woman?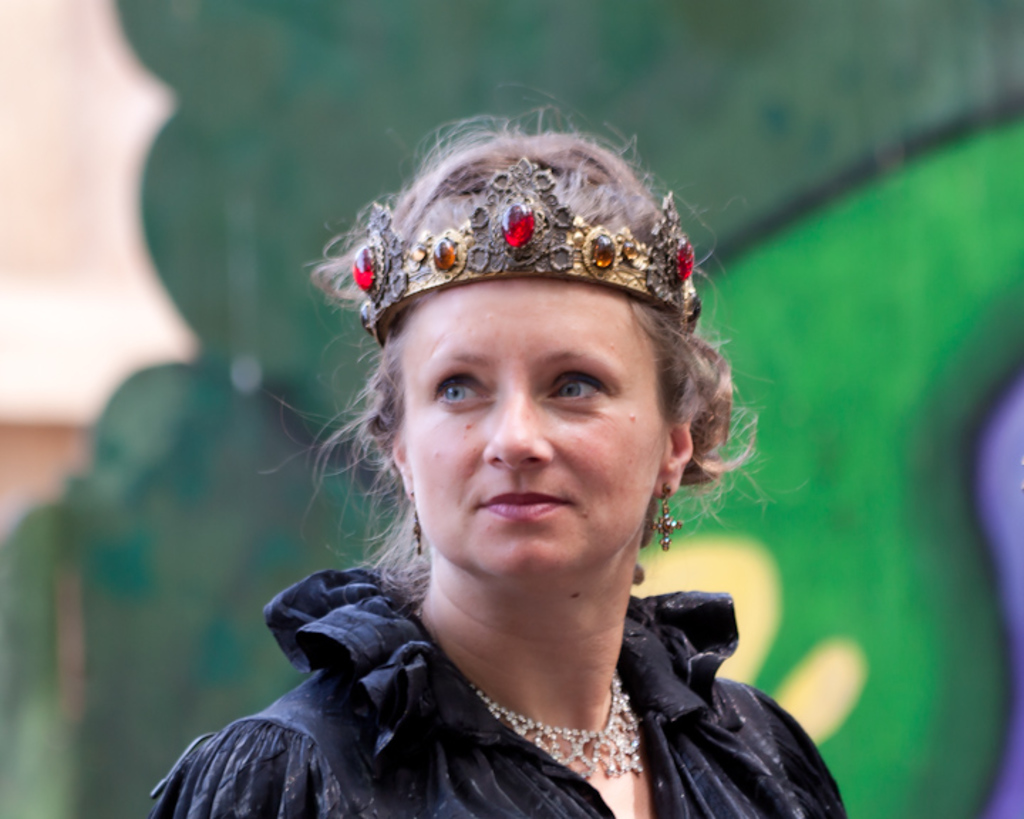
bbox=[165, 132, 842, 799]
